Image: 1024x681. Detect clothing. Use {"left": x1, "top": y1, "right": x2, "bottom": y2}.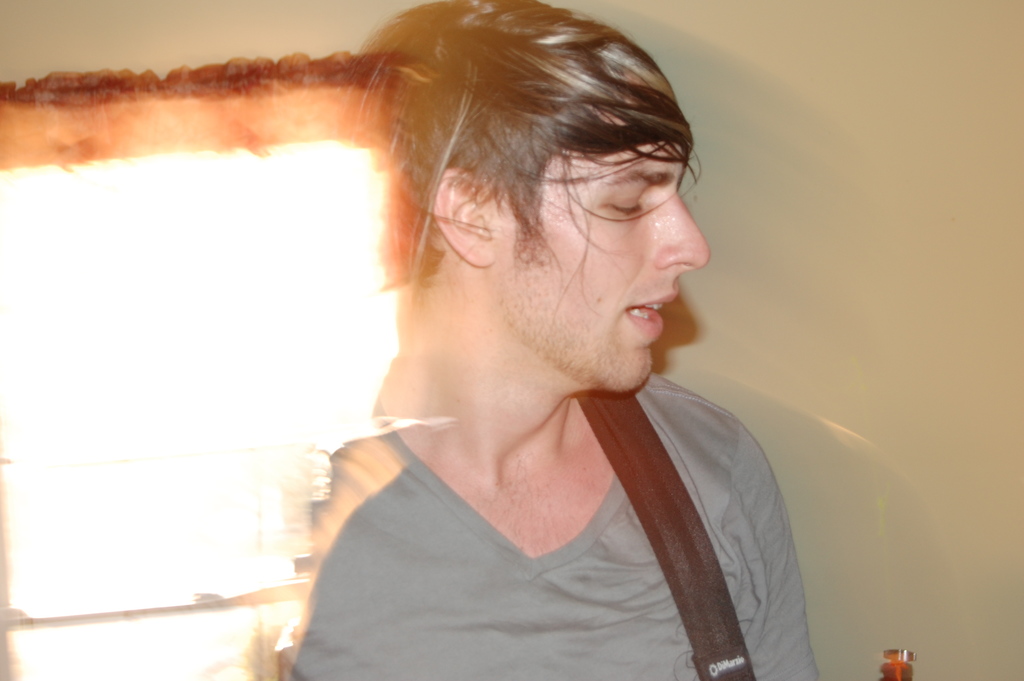
{"left": 268, "top": 372, "right": 829, "bottom": 669}.
